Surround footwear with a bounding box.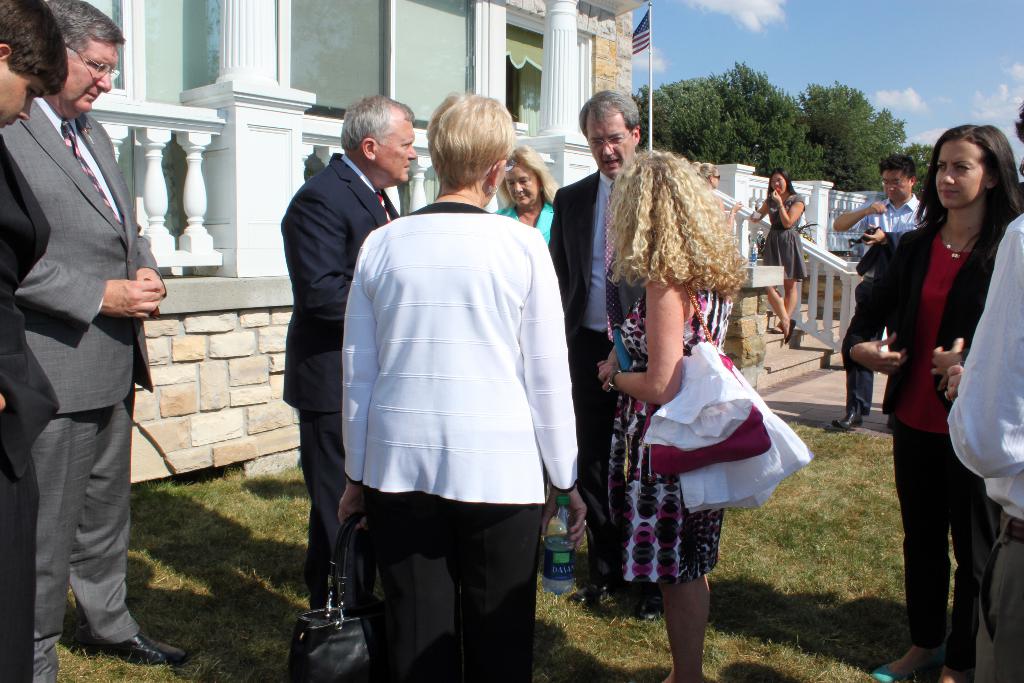
762, 325, 778, 327.
